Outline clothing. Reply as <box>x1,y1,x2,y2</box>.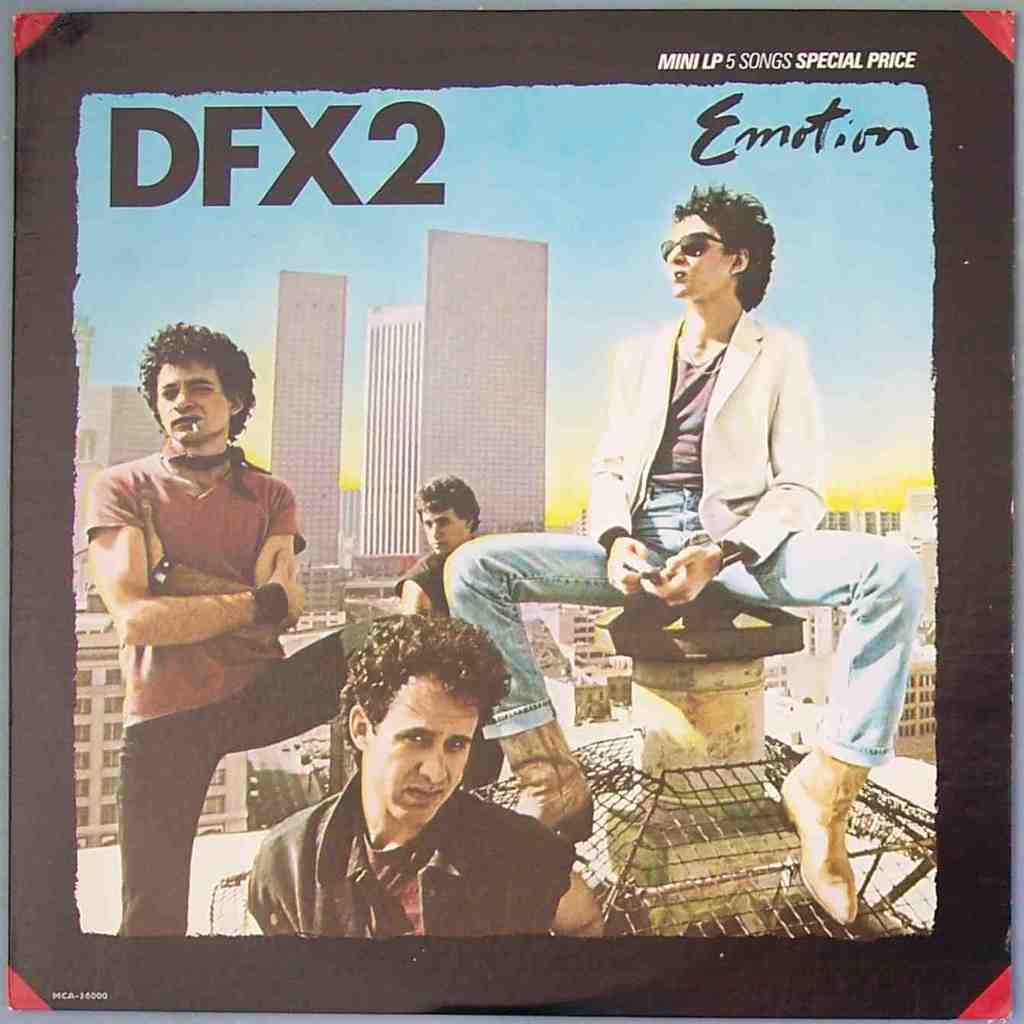
<box>396,553,448,616</box>.
